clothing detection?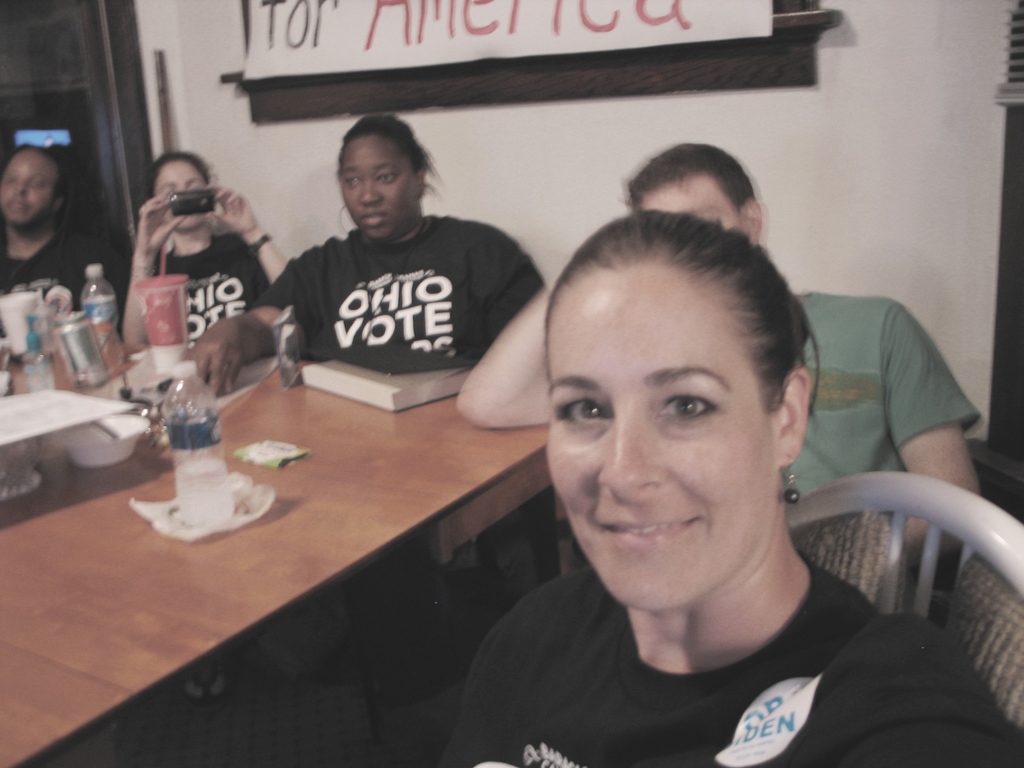
(158, 236, 268, 344)
